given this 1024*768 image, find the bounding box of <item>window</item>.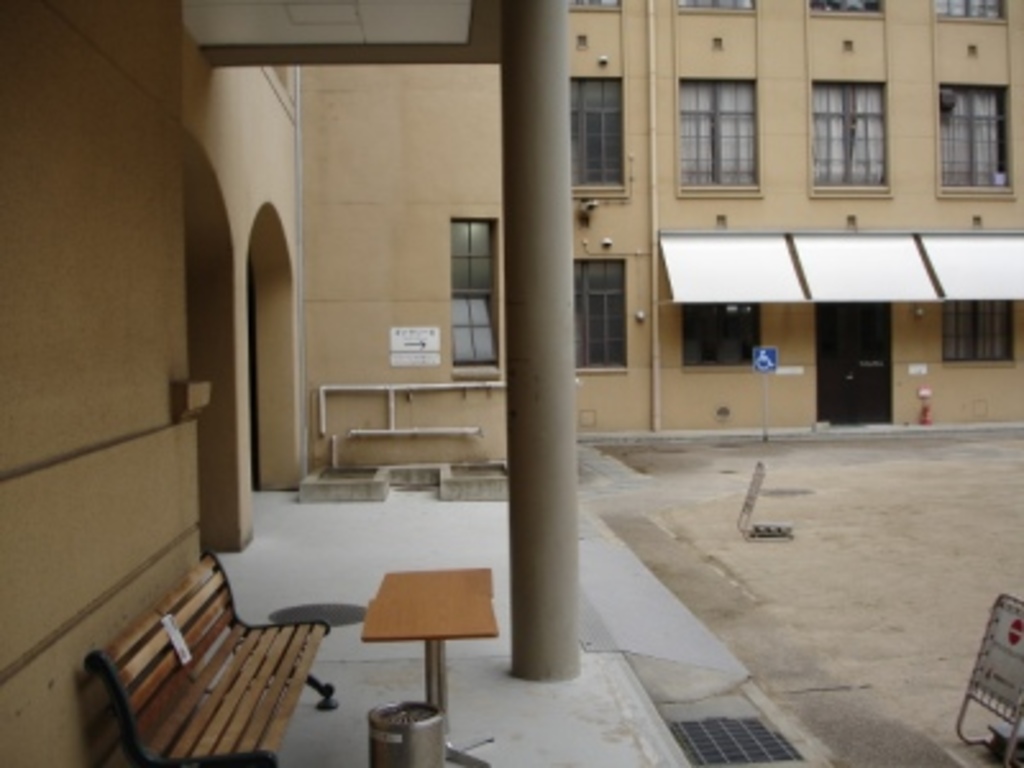
bbox=[684, 305, 760, 369].
